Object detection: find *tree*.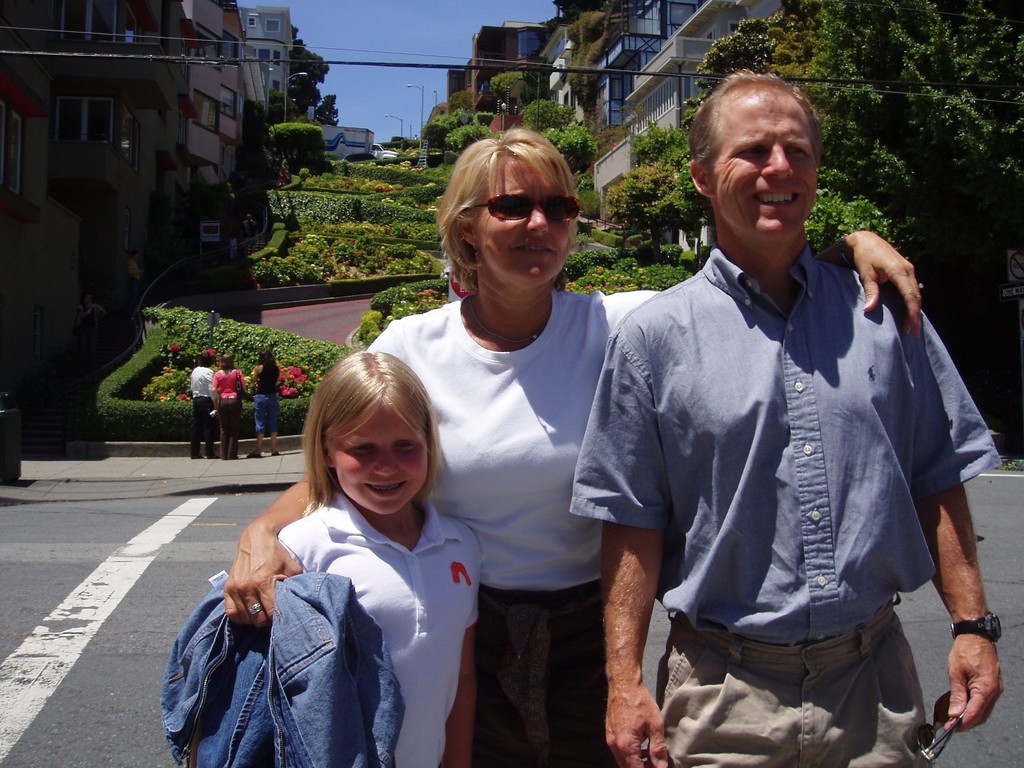
(270, 125, 330, 159).
